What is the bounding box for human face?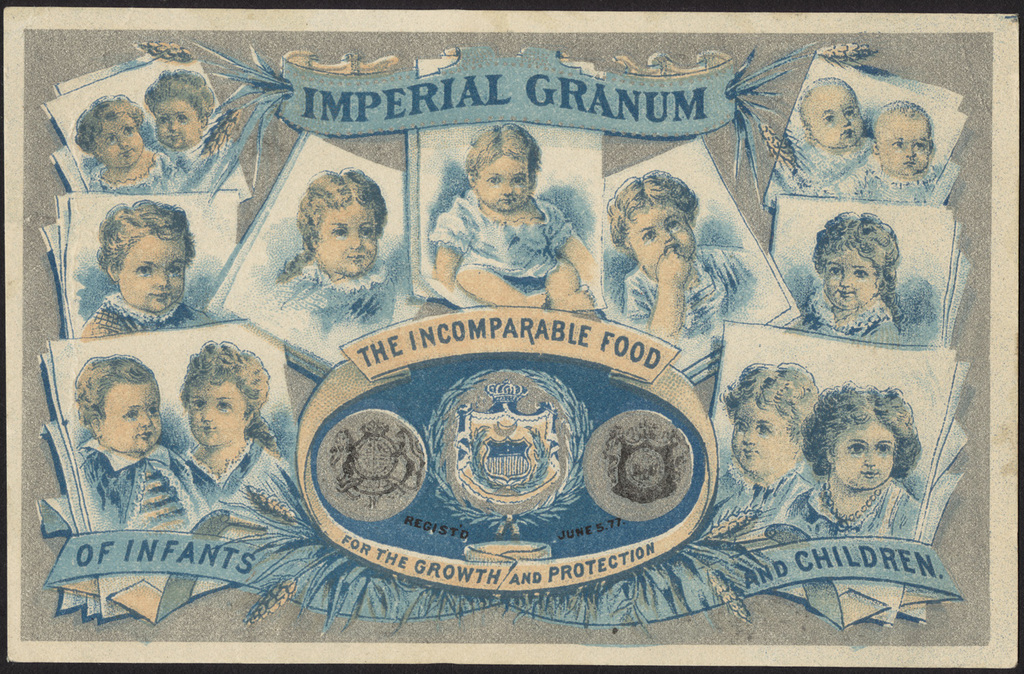
x1=100, y1=384, x2=162, y2=452.
